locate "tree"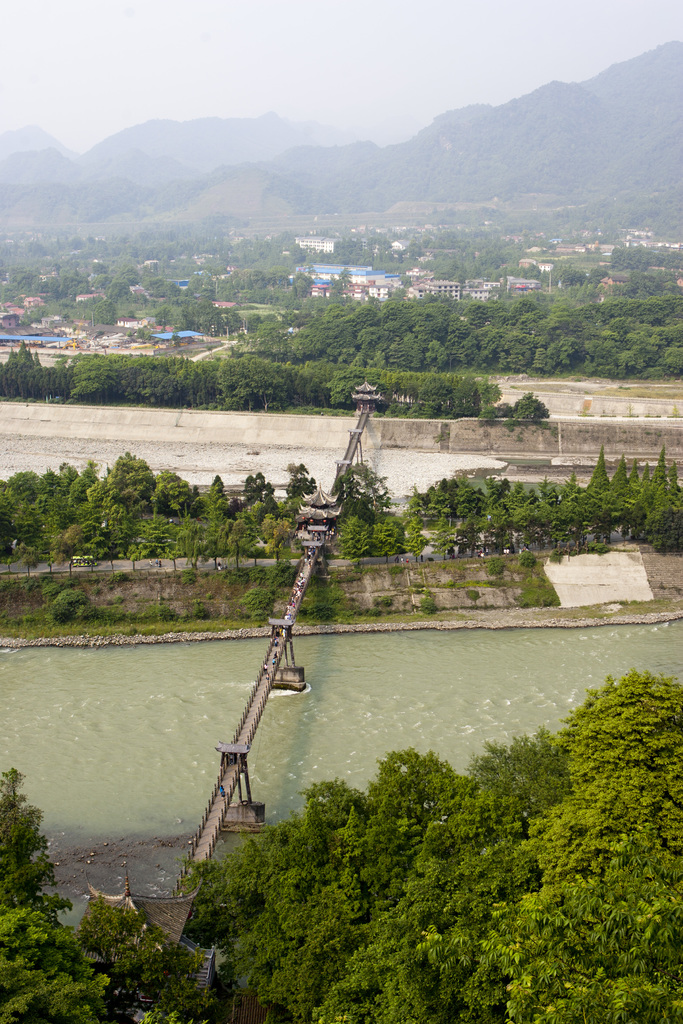
BBox(418, 476, 446, 521)
